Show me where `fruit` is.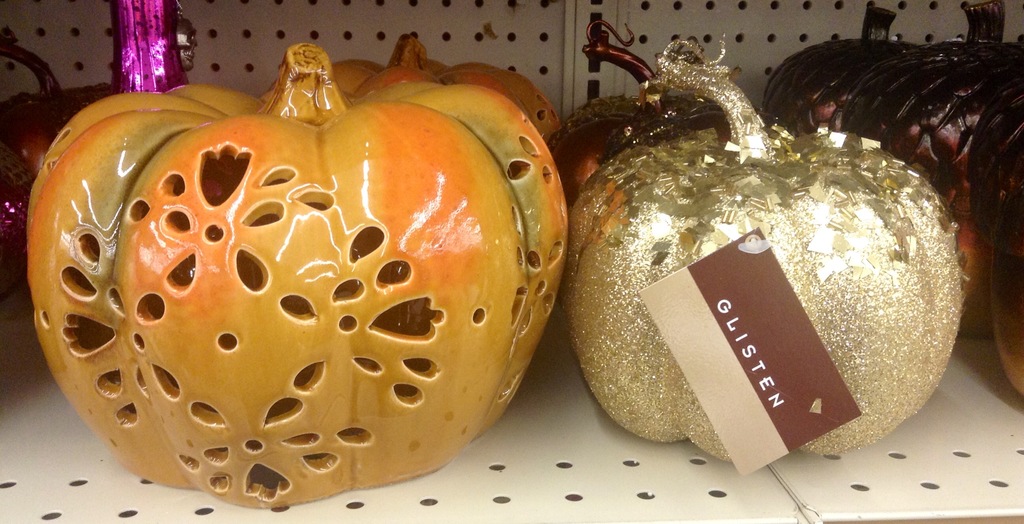
`fruit` is at {"left": 559, "top": 95, "right": 961, "bottom": 428}.
